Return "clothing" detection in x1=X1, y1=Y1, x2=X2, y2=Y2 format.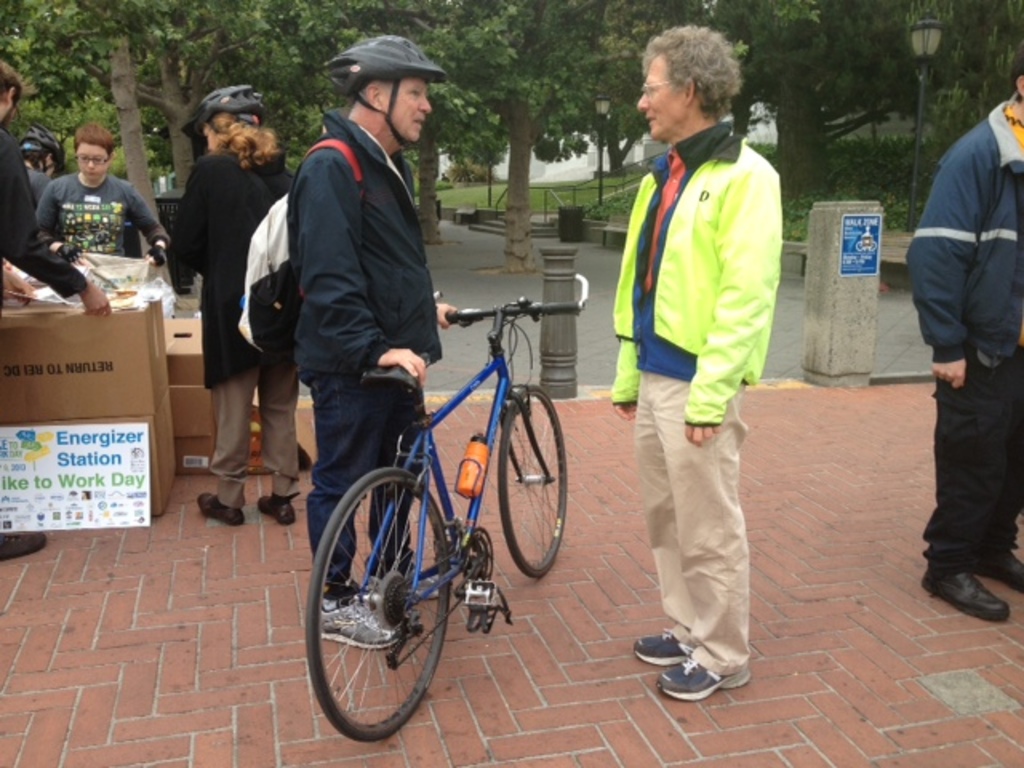
x1=907, y1=91, x2=1022, y2=573.
